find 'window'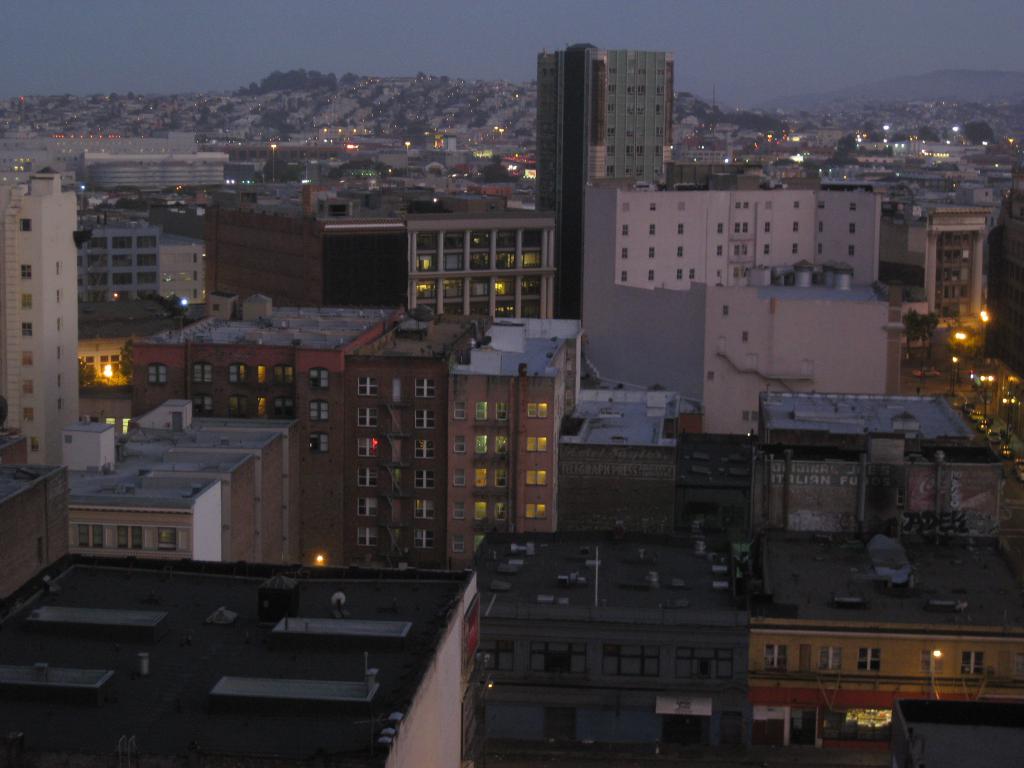
rect(499, 401, 507, 424)
